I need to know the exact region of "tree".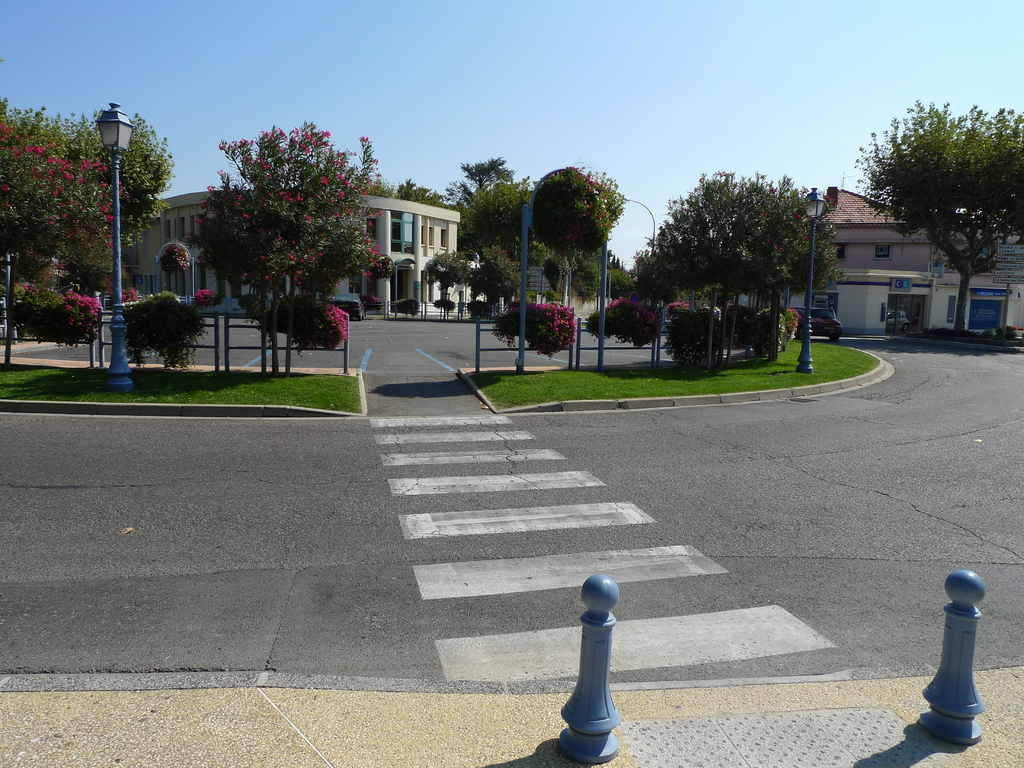
Region: 380 156 534 252.
